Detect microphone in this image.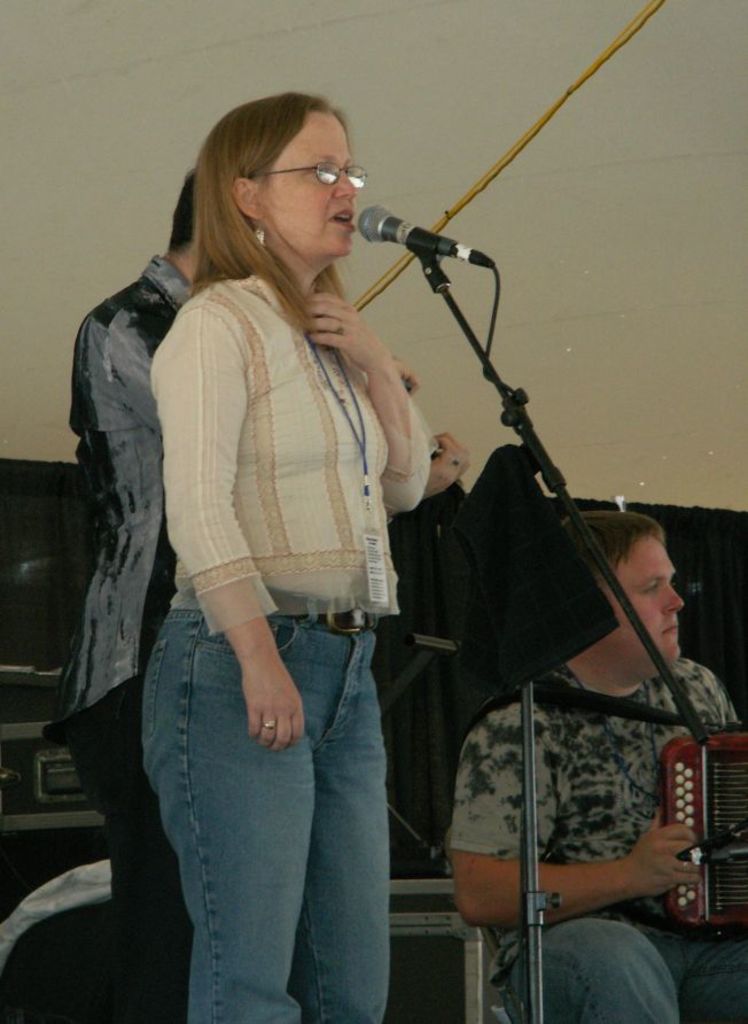
Detection: bbox(356, 201, 498, 263).
